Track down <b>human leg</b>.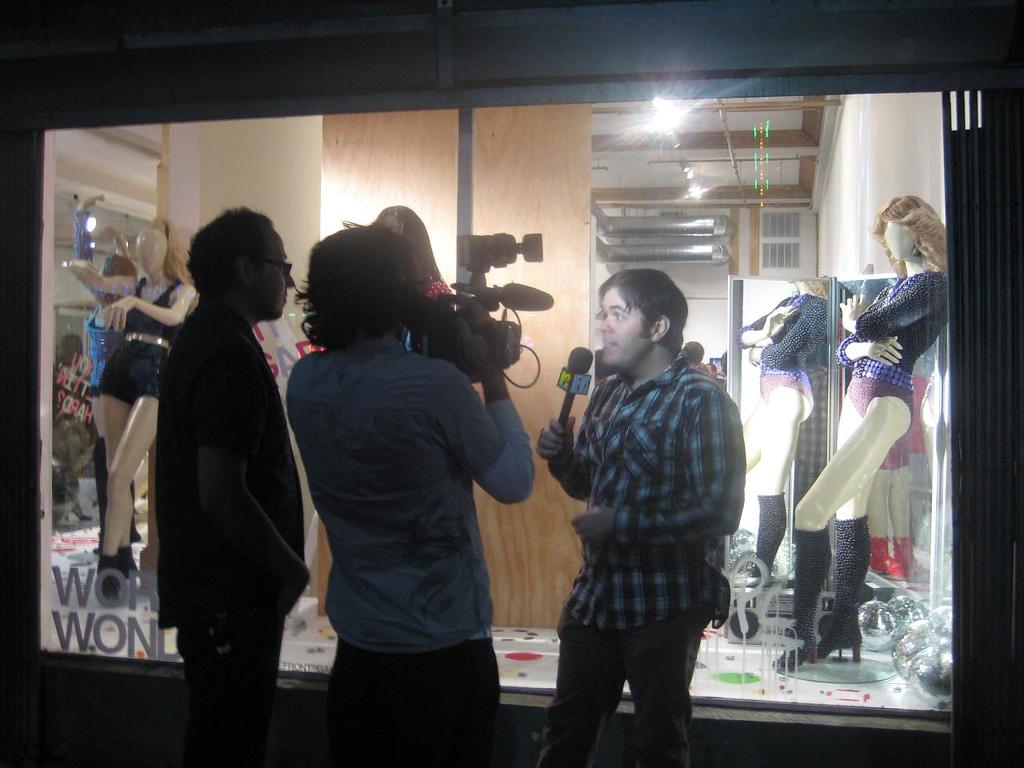
Tracked to bbox(99, 358, 134, 578).
